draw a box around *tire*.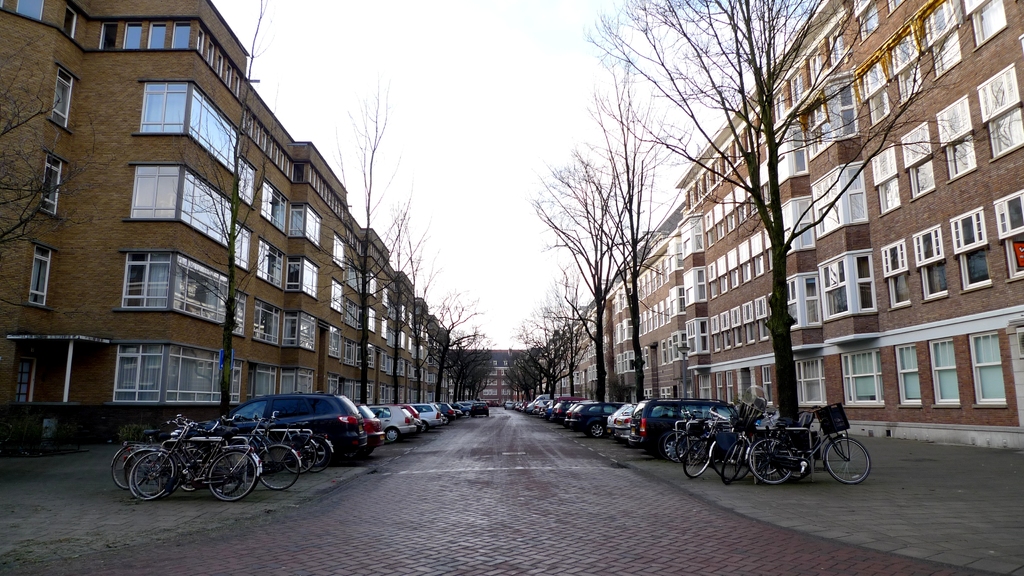
box(209, 451, 257, 503).
